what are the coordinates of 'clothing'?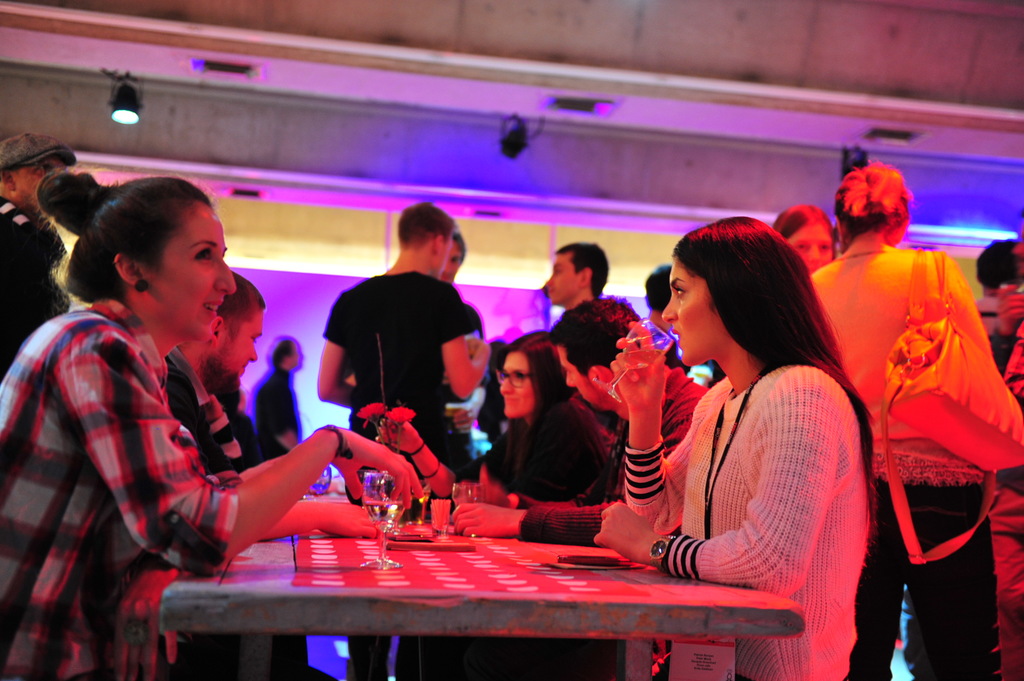
(0,299,243,680).
